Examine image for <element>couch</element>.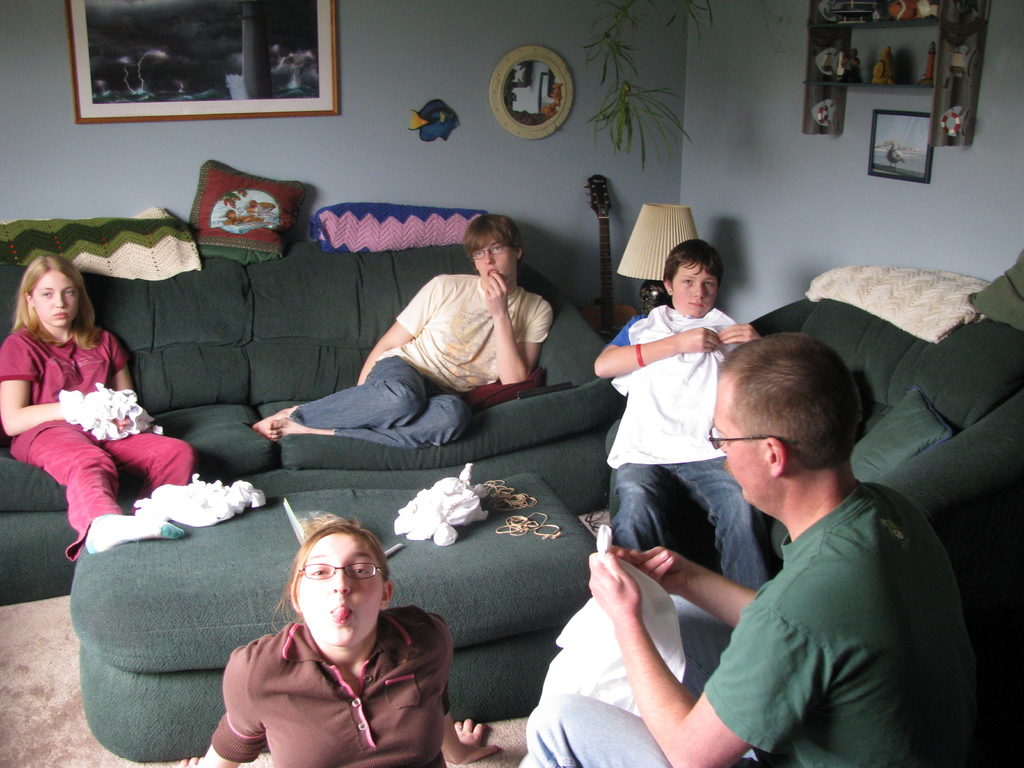
Examination result: 0/250/631/514.
